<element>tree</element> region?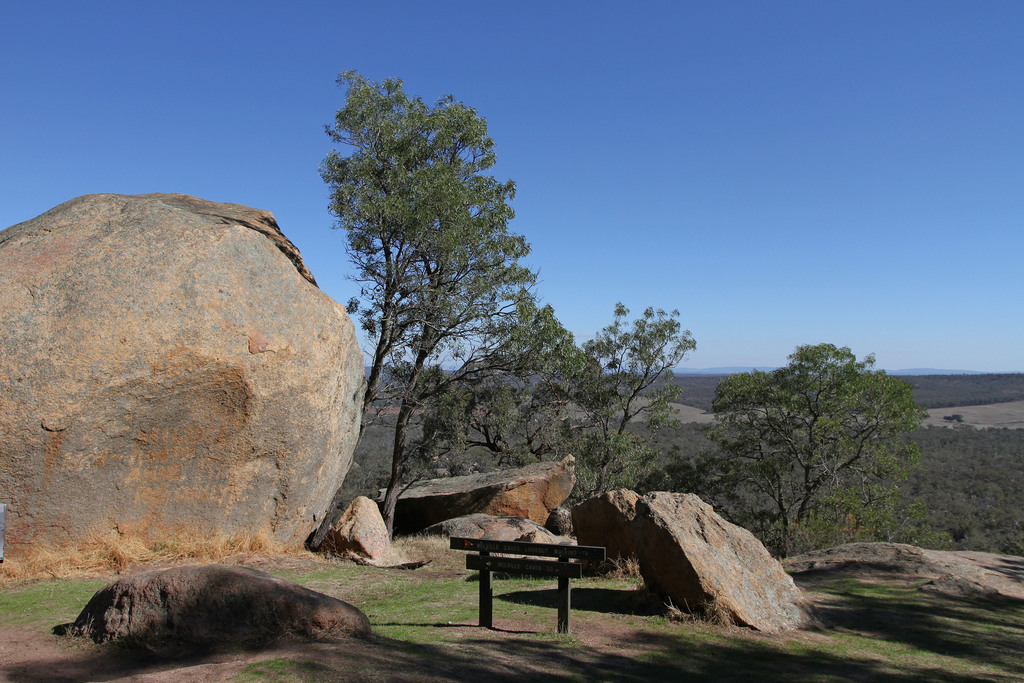
463 297 707 513
